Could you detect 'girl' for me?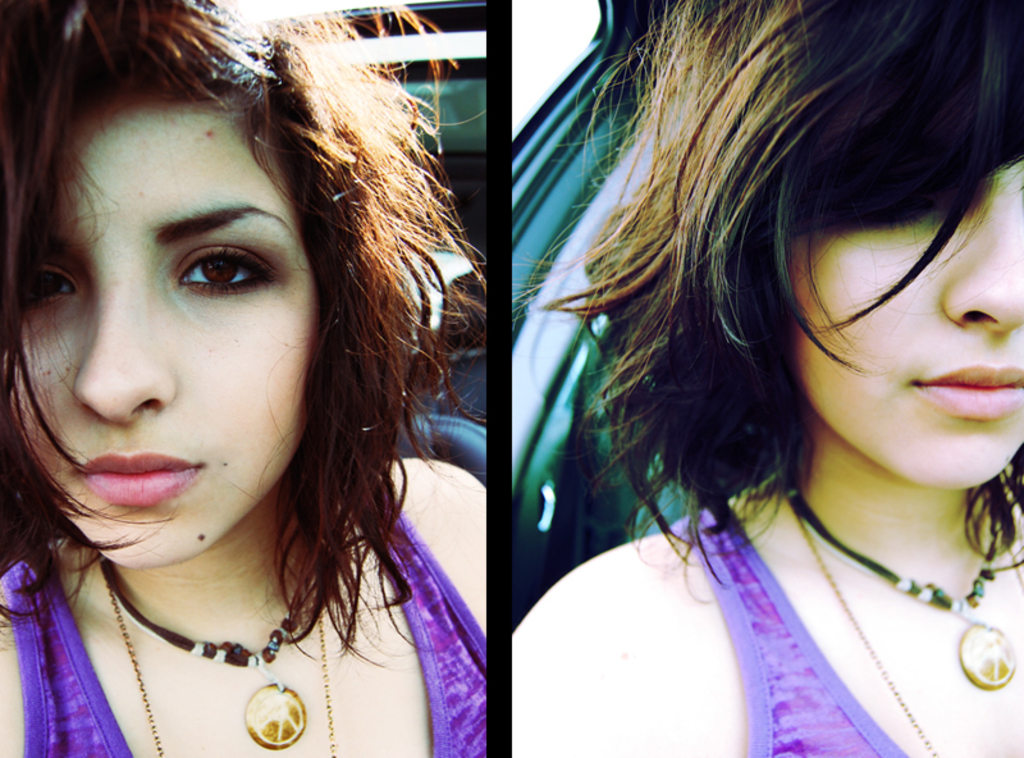
Detection result: (left=0, top=0, right=489, bottom=757).
